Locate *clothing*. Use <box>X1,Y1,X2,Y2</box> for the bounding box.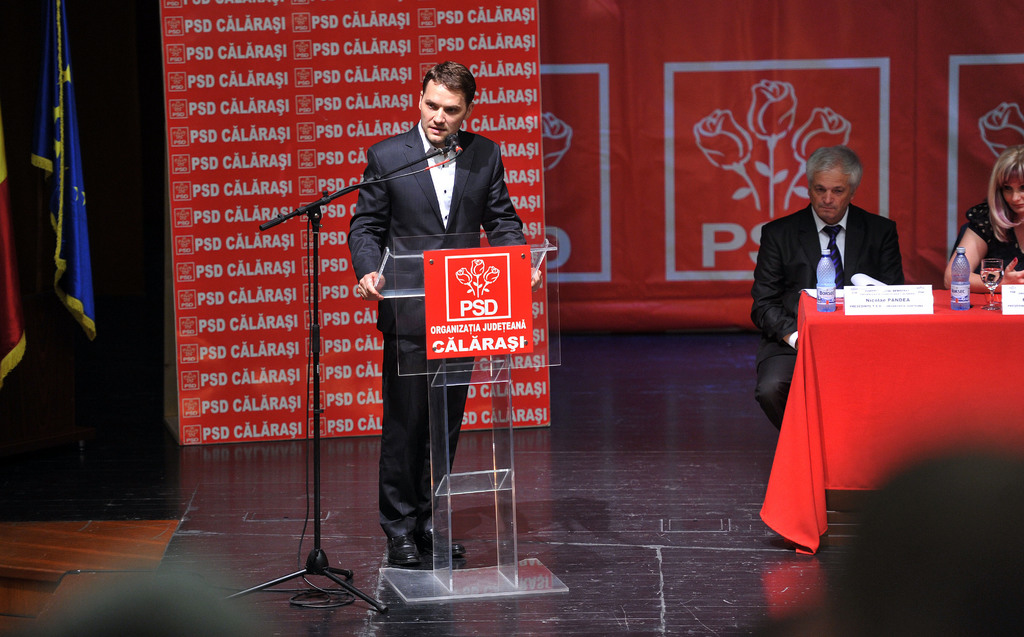
<box>749,190,903,444</box>.
